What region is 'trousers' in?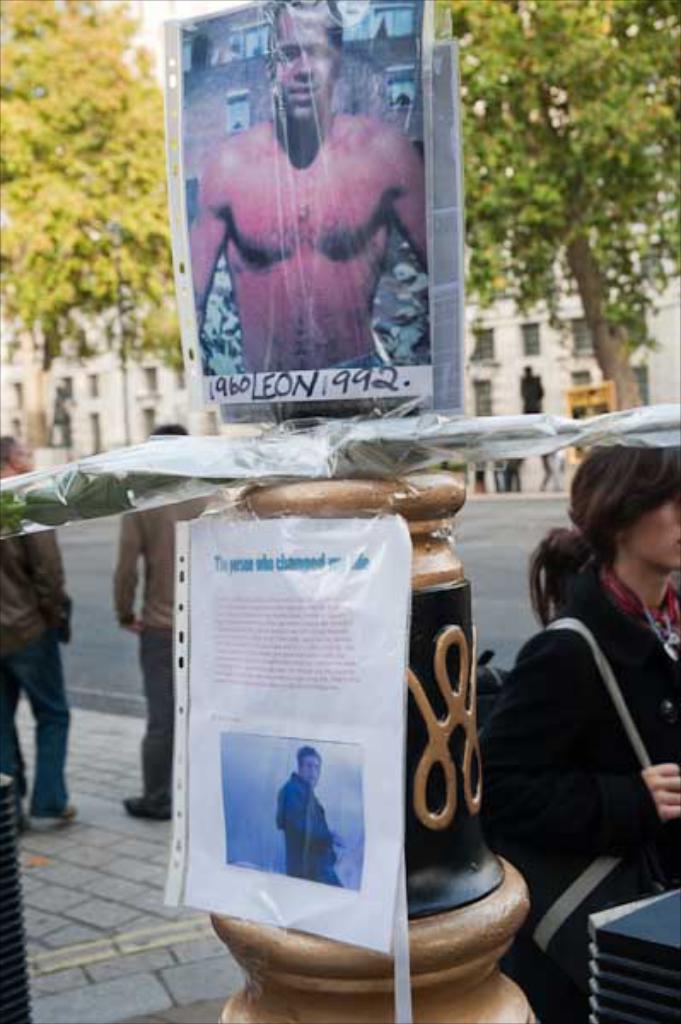
BBox(135, 625, 178, 819).
